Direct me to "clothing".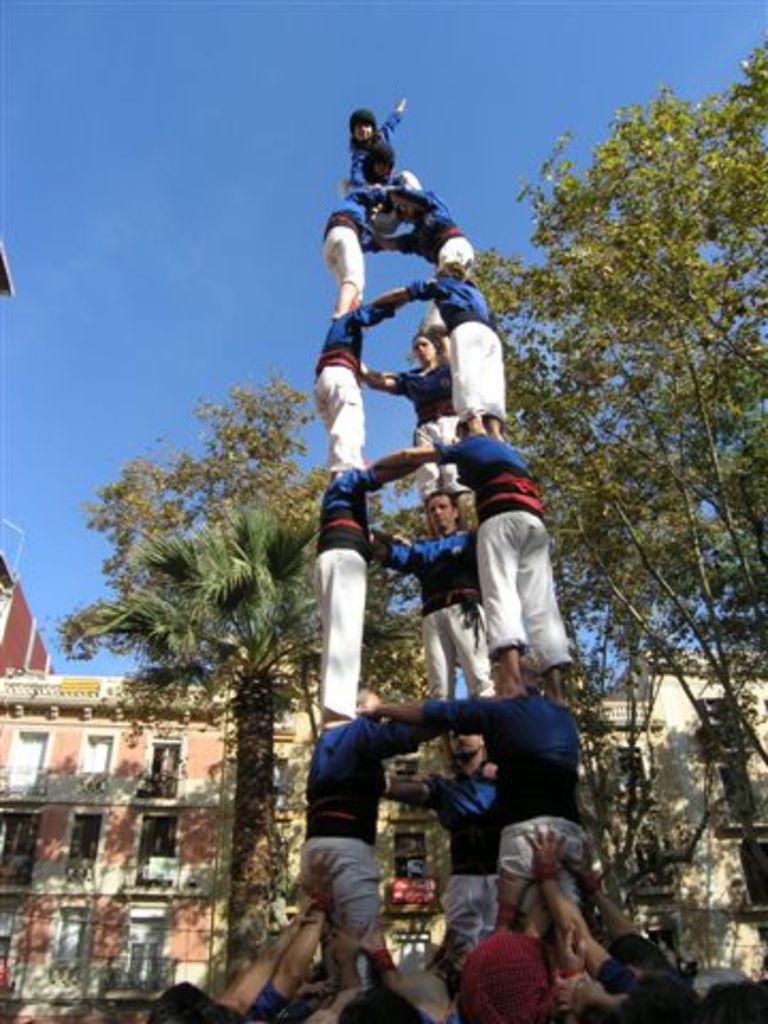
Direction: select_region(320, 196, 363, 299).
